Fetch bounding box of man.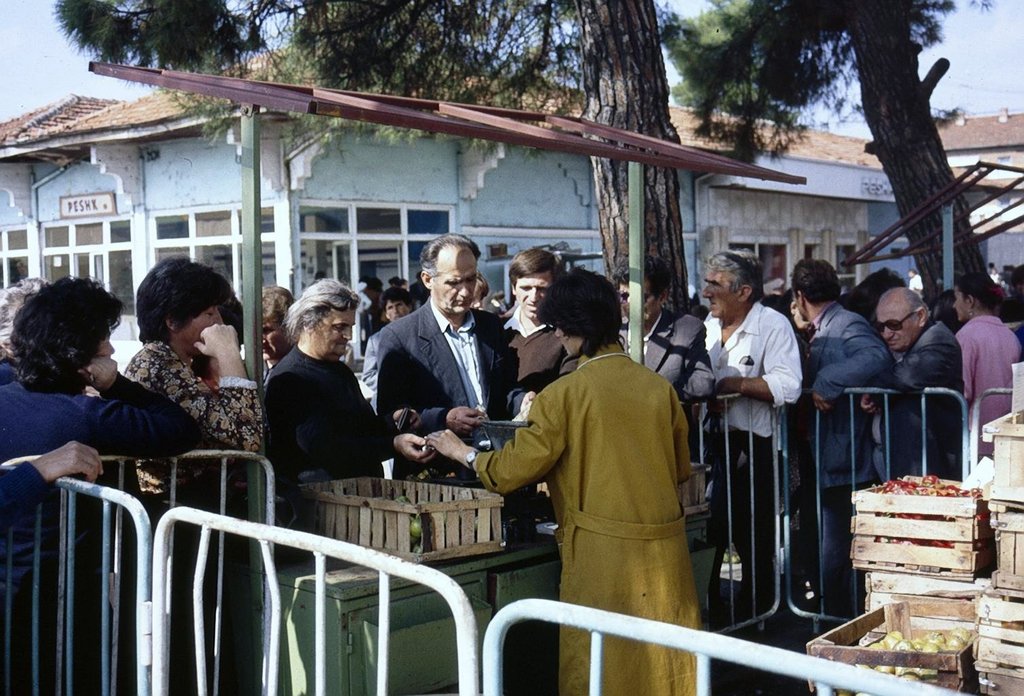
Bbox: BBox(701, 244, 806, 605).
